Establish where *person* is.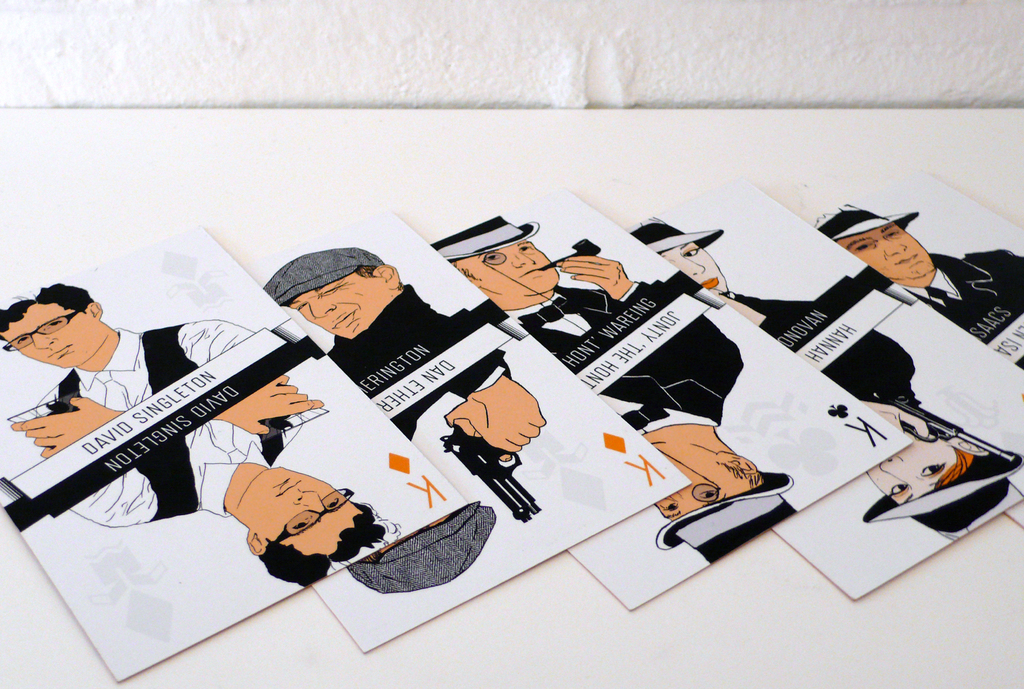
Established at x1=800 y1=196 x2=1023 y2=335.
